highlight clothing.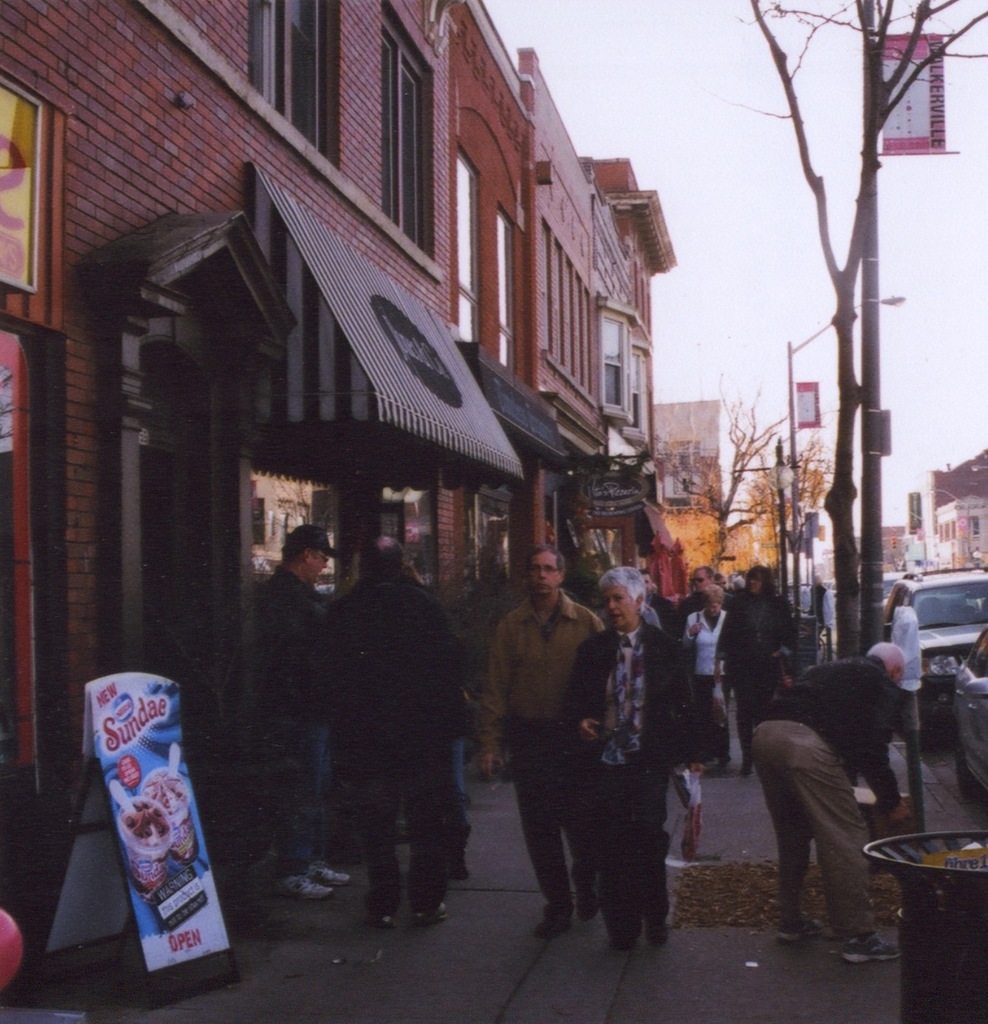
Highlighted region: l=574, t=605, r=706, b=937.
